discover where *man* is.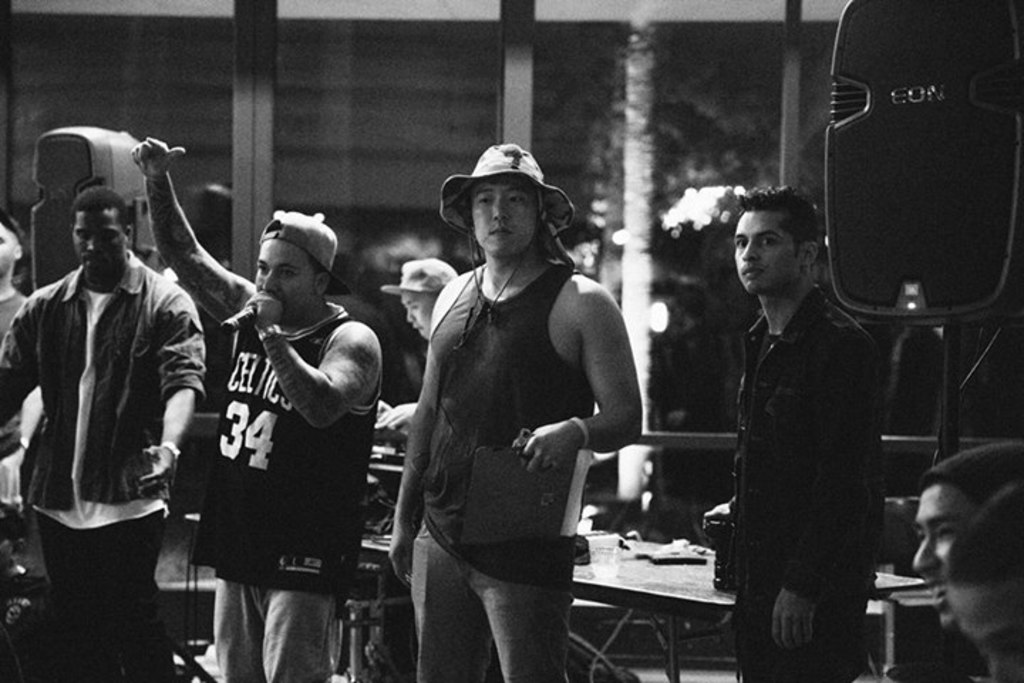
Discovered at locate(914, 437, 1023, 682).
